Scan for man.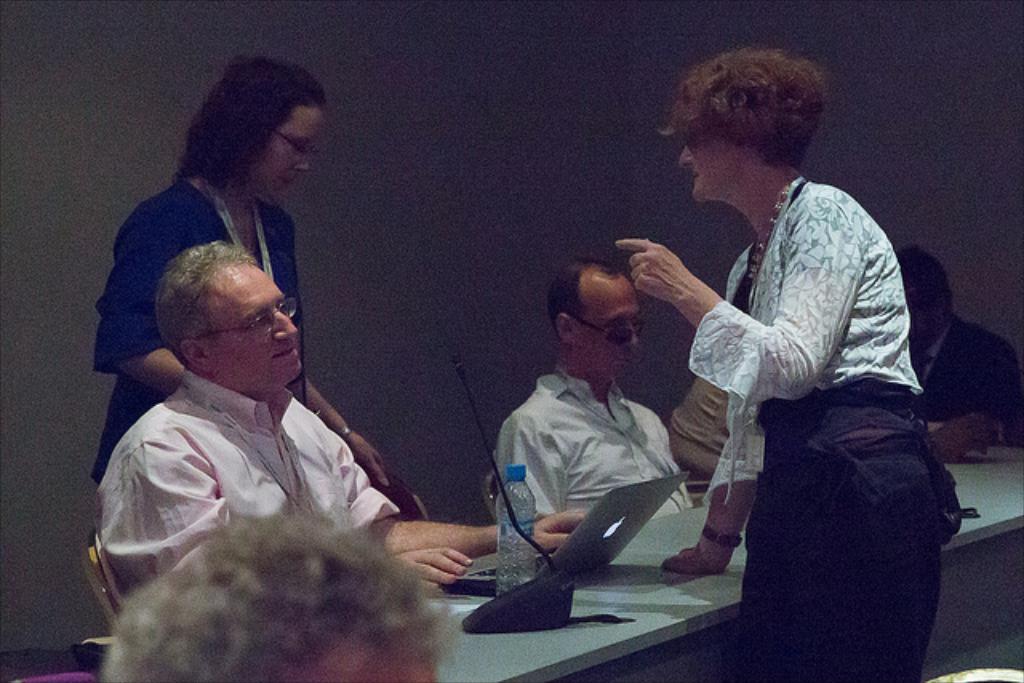
Scan result: locate(490, 256, 694, 520).
